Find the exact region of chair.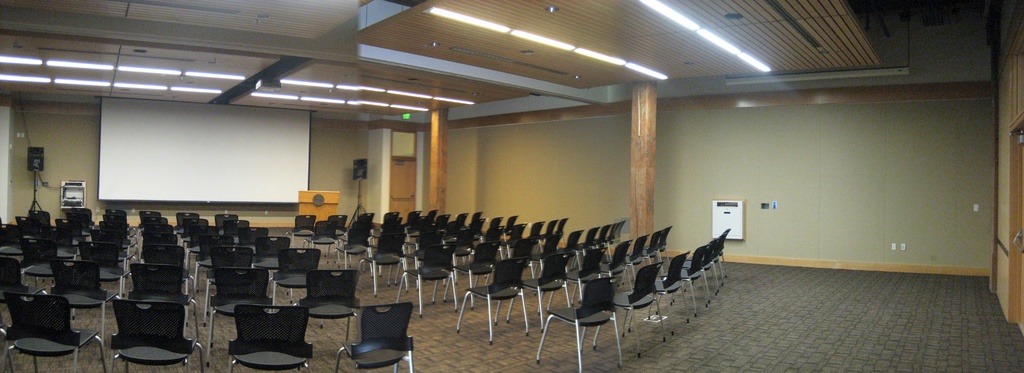
Exact region: <bbox>703, 228, 731, 282</bbox>.
